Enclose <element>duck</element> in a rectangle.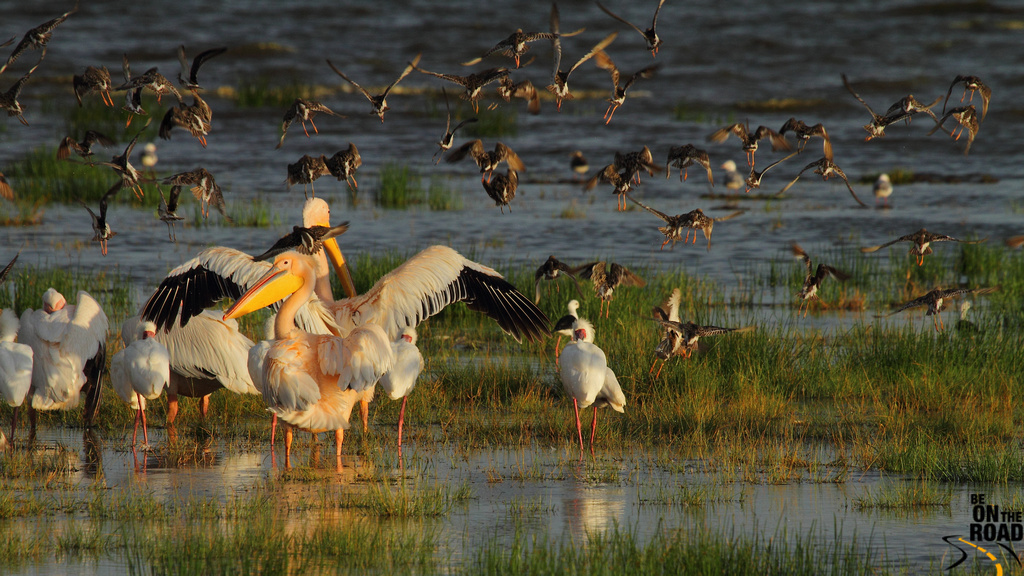
548:255:662:313.
